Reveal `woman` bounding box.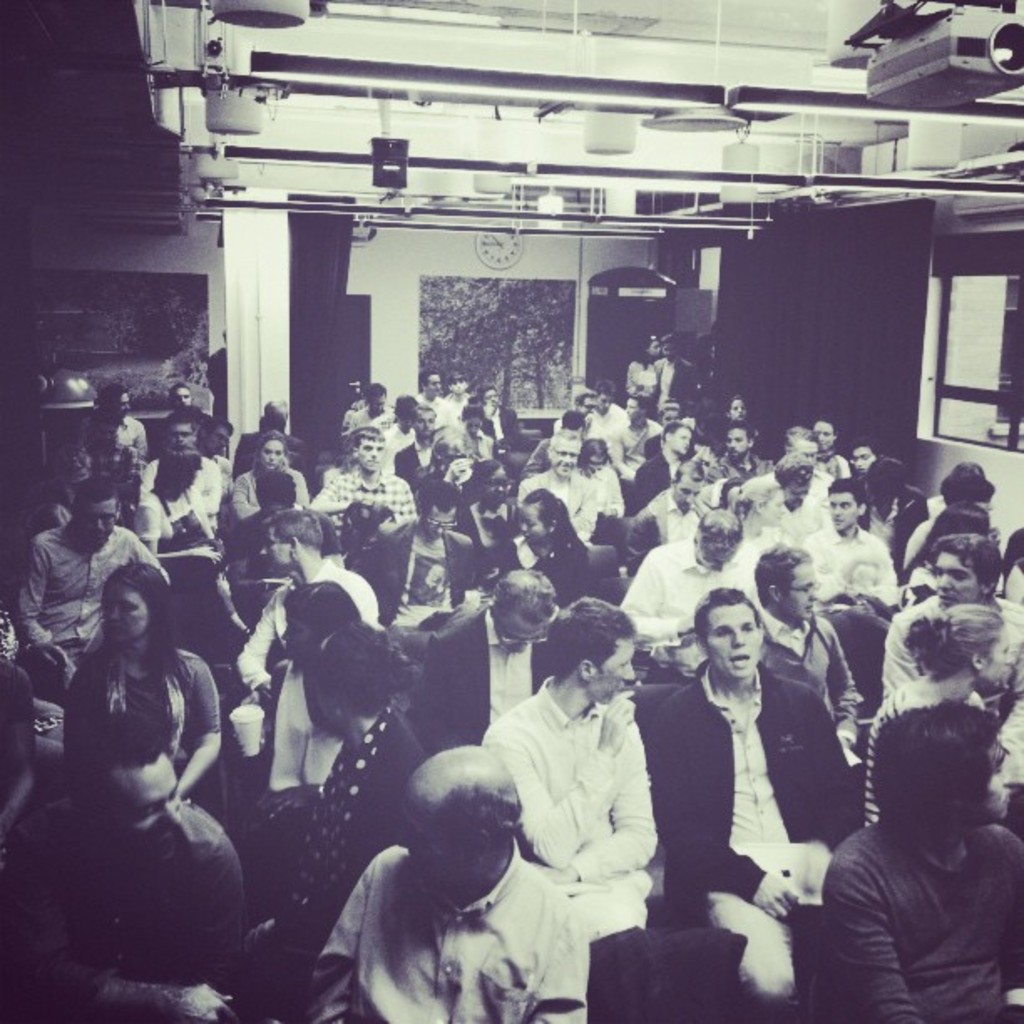
Revealed: (left=224, top=422, right=315, bottom=520).
